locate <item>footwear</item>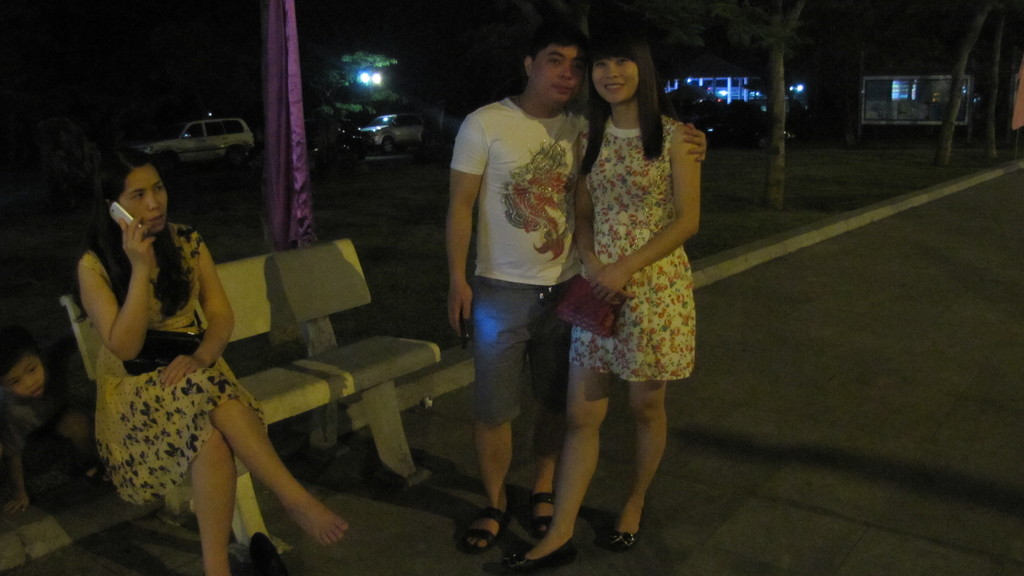
box(533, 489, 562, 529)
